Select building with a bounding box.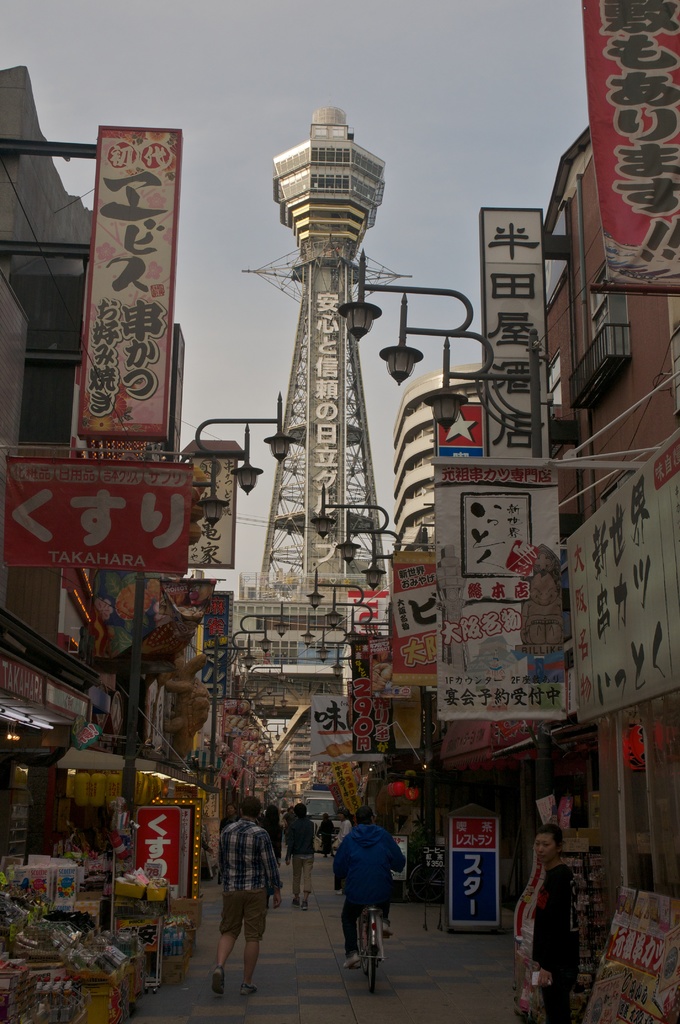
(0, 74, 679, 1023).
